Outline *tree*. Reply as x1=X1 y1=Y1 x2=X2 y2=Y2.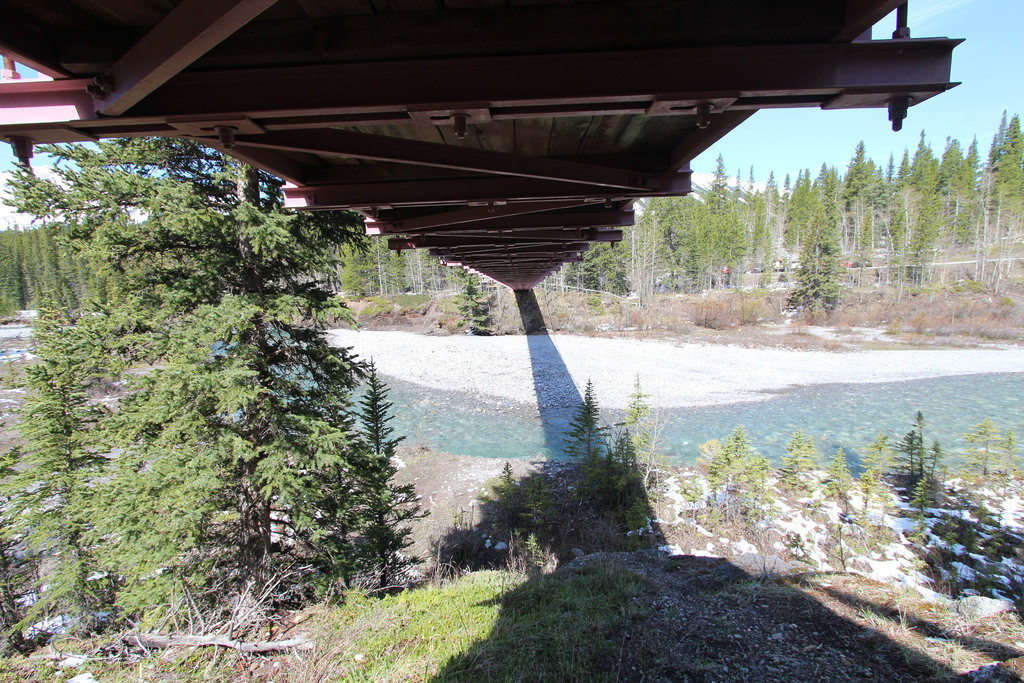
x1=0 y1=140 x2=428 y2=682.
